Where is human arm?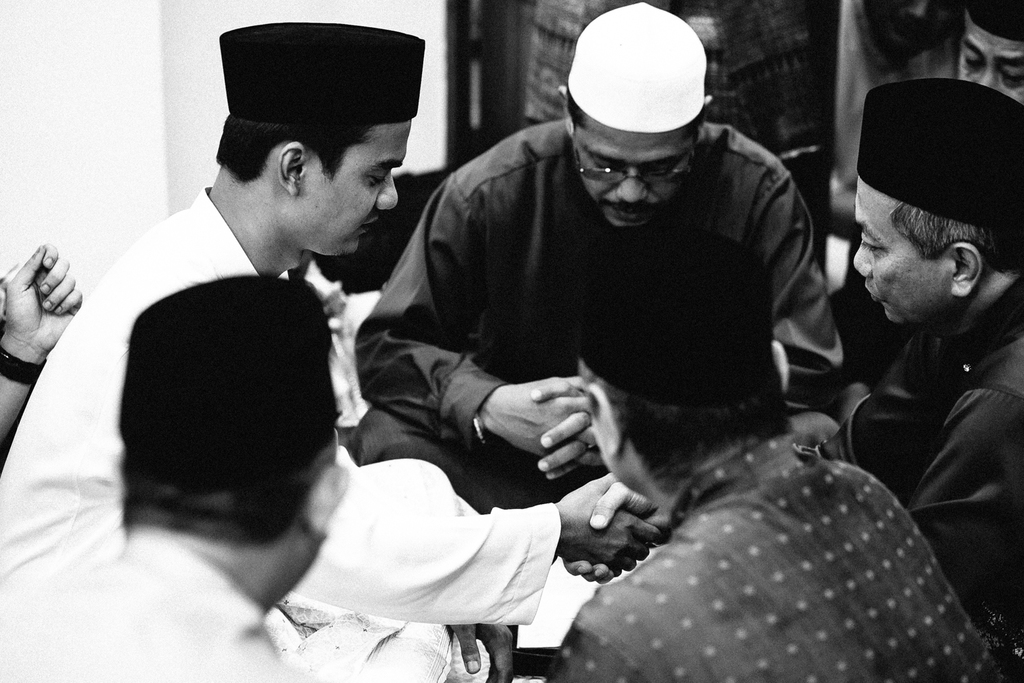
box(559, 483, 669, 587).
